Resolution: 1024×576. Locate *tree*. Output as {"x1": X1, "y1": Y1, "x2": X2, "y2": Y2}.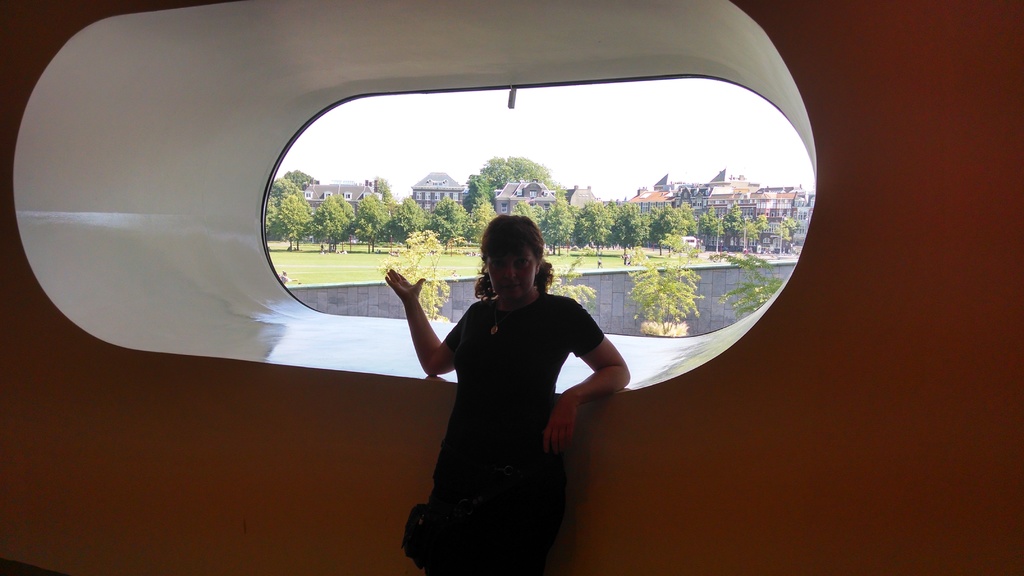
{"x1": 482, "y1": 157, "x2": 508, "y2": 193}.
